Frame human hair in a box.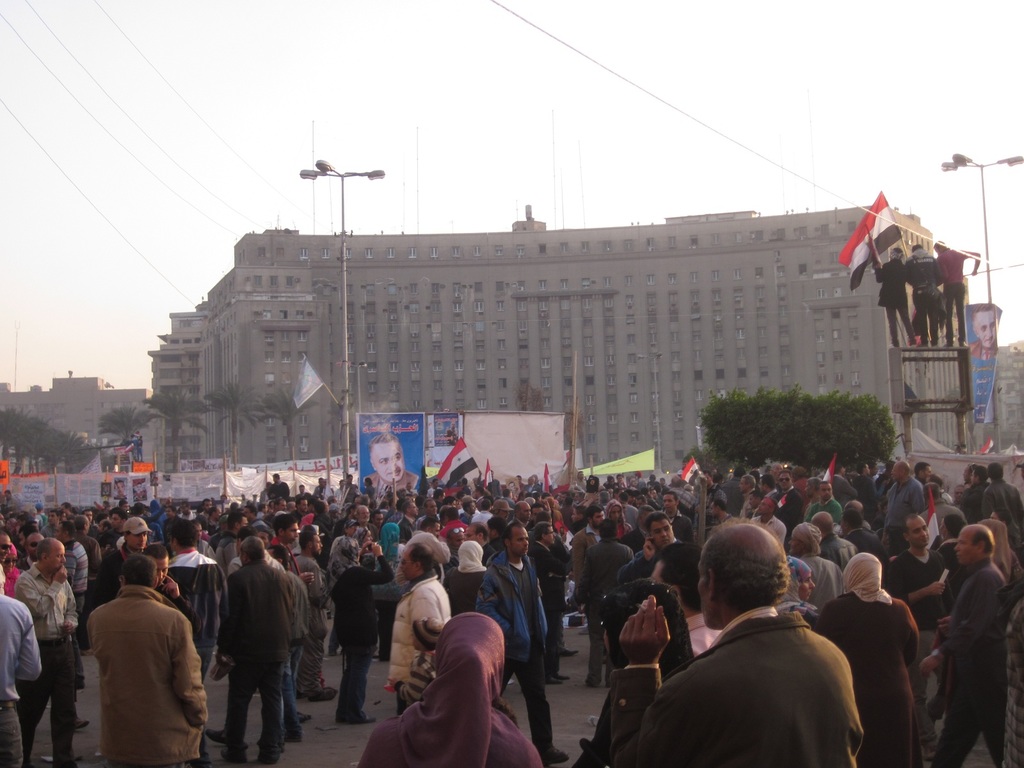
(left=972, top=467, right=984, bottom=479).
